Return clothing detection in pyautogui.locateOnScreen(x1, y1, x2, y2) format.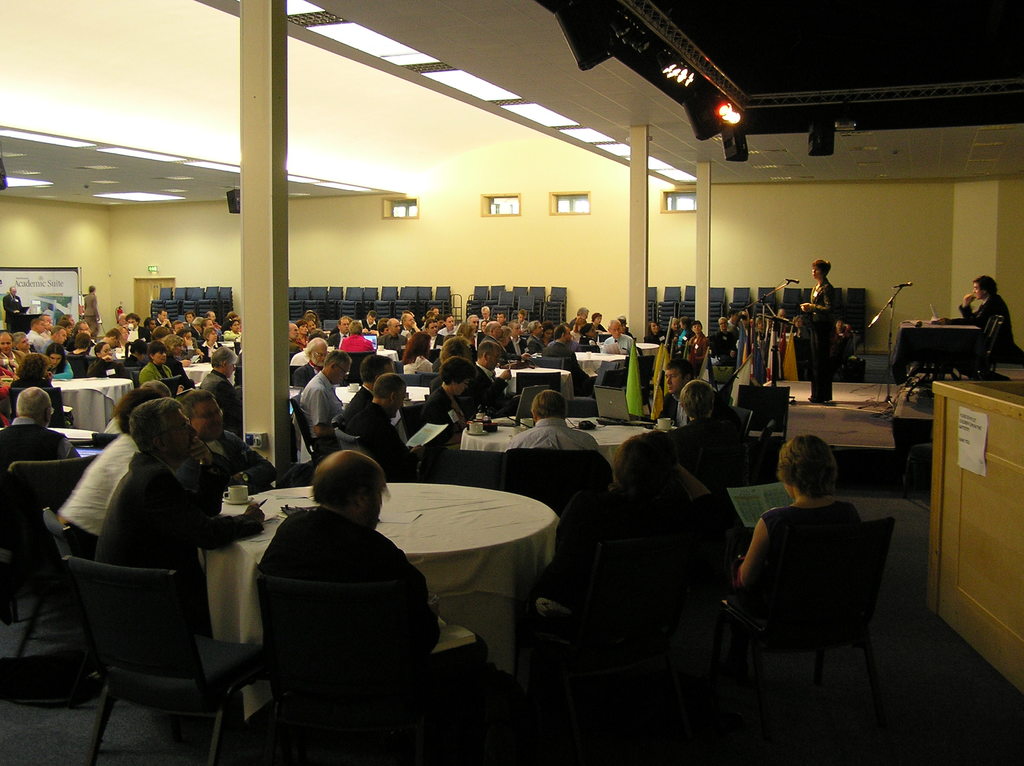
pyautogui.locateOnScreen(258, 505, 482, 721).
